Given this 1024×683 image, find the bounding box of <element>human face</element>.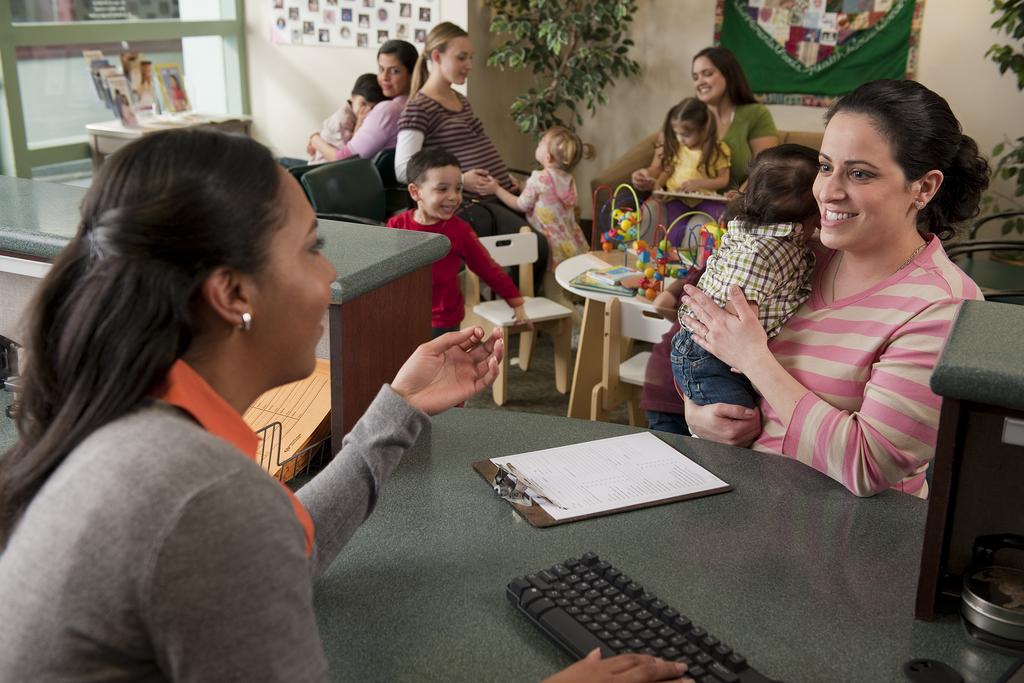
<bbox>422, 147, 471, 226</bbox>.
